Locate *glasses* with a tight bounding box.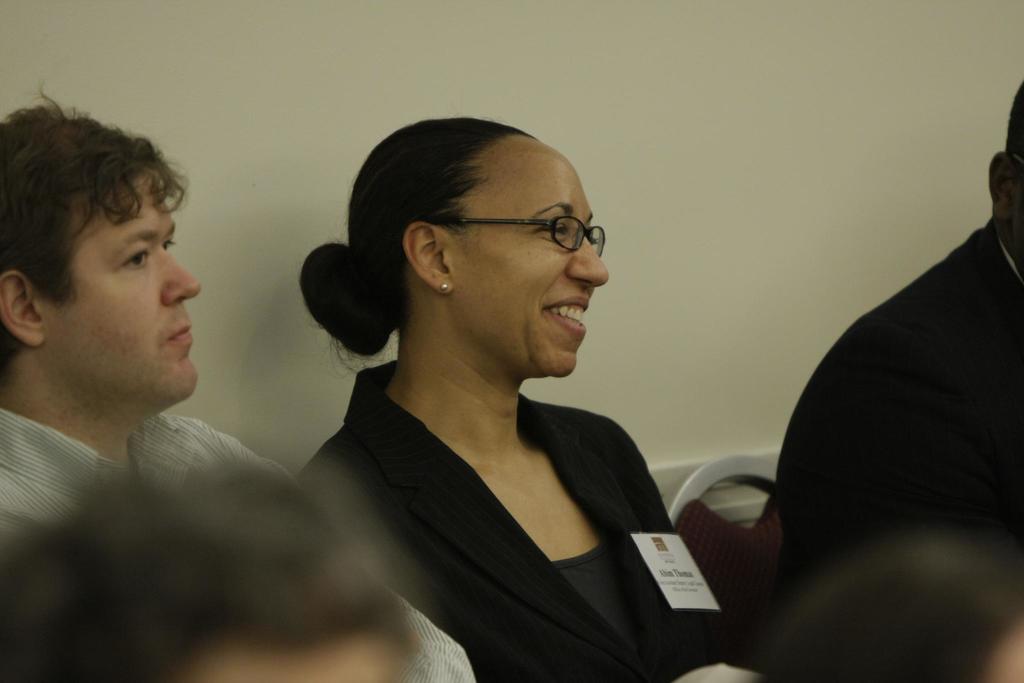
pyautogui.locateOnScreen(431, 215, 606, 257).
